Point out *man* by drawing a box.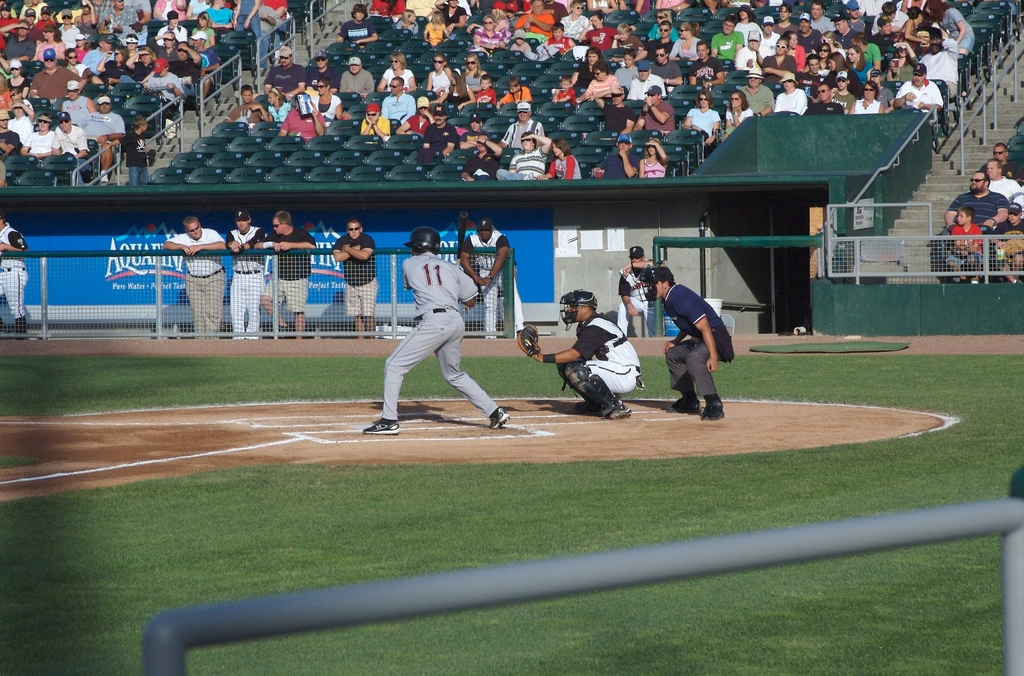
{"x1": 579, "y1": 11, "x2": 623, "y2": 51}.
